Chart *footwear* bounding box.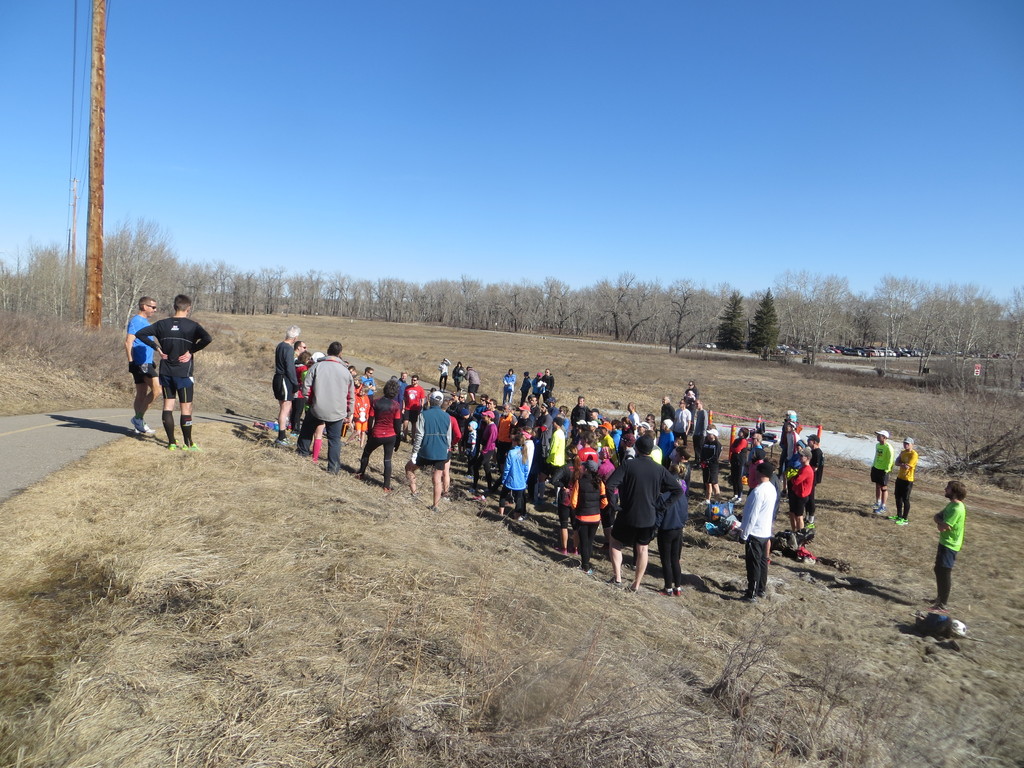
Charted: {"x1": 169, "y1": 438, "x2": 180, "y2": 449}.
